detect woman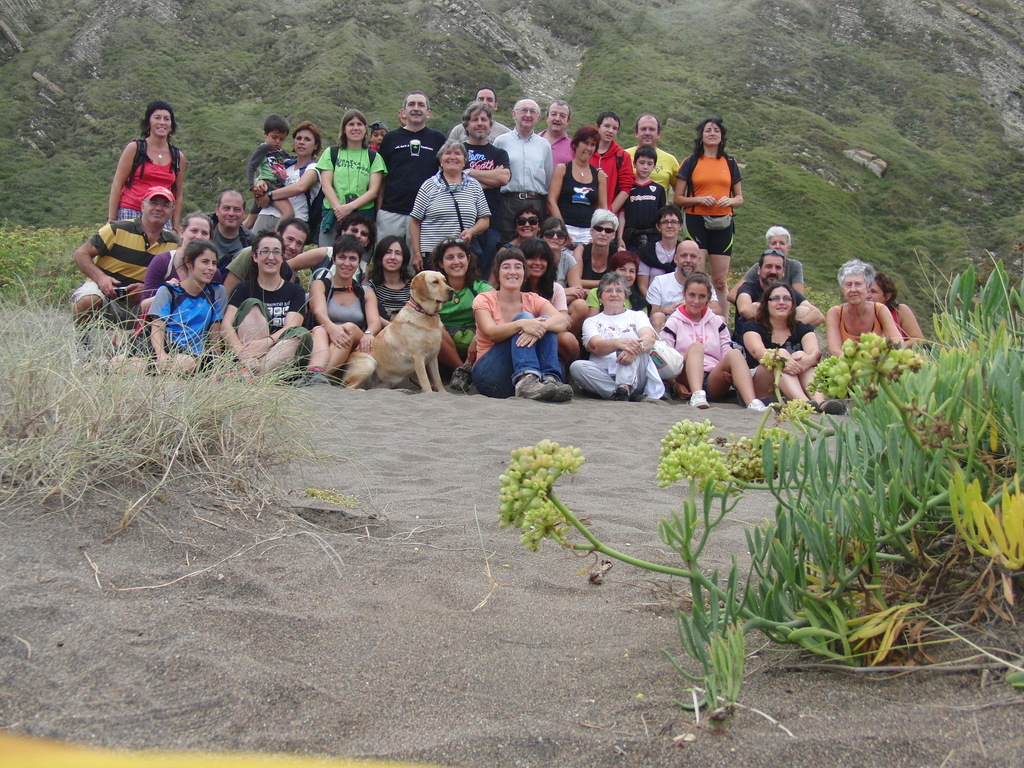
pyautogui.locateOnScreen(858, 268, 927, 366)
